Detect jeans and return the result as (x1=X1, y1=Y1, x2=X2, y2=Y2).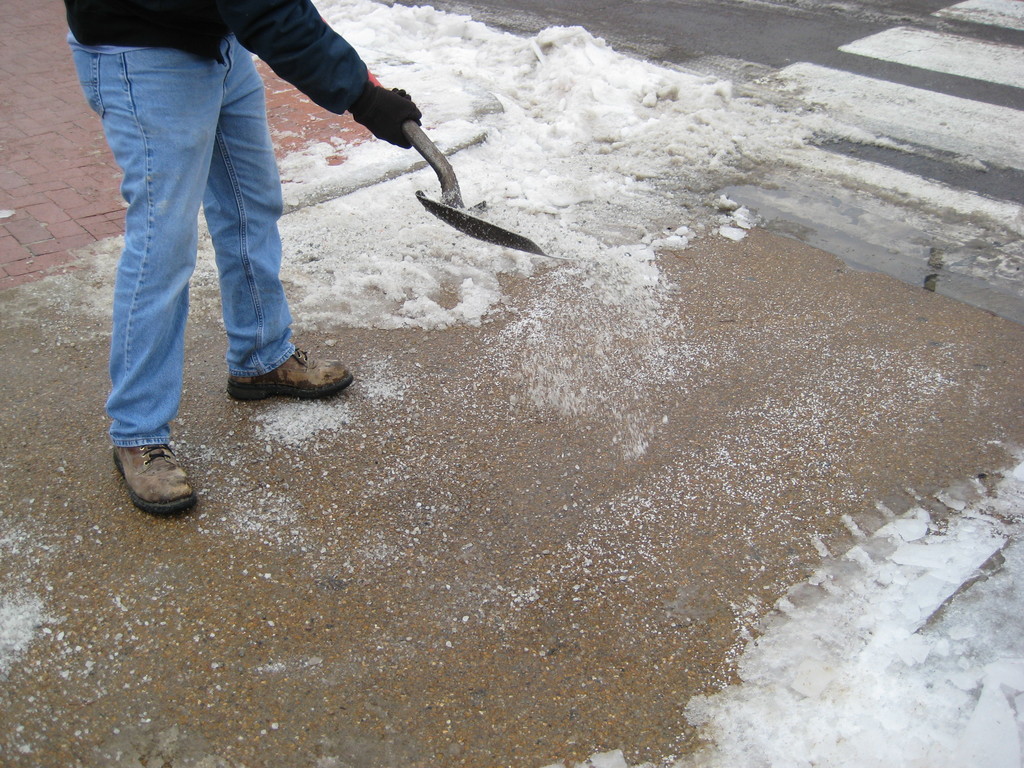
(x1=83, y1=88, x2=333, y2=520).
